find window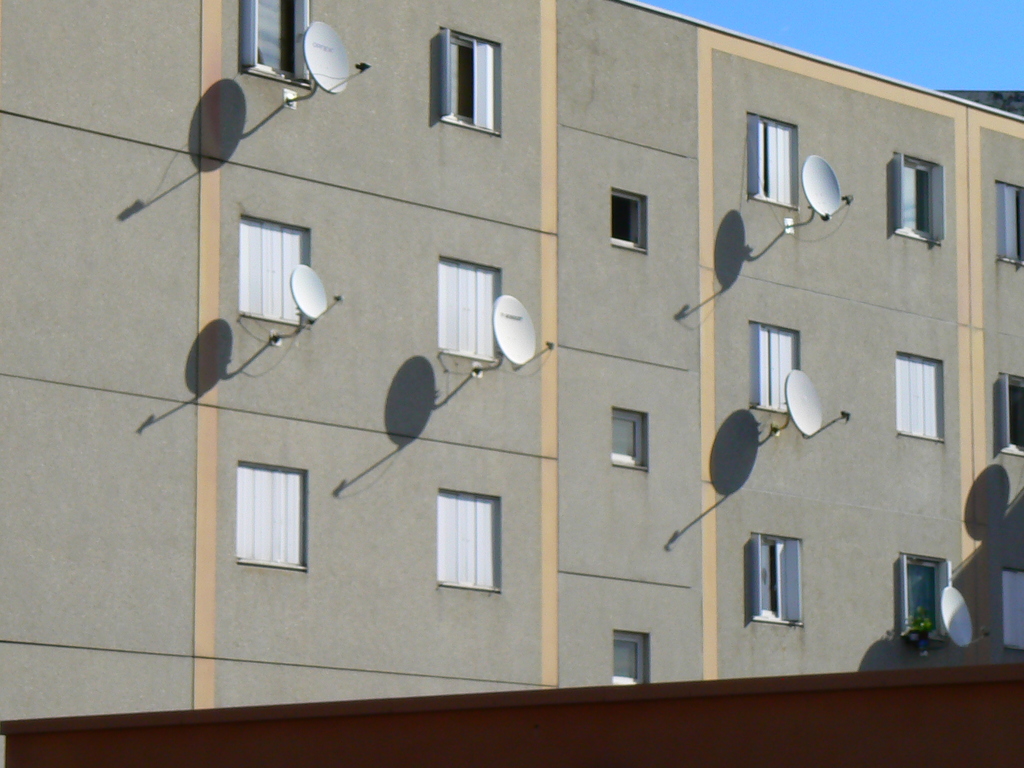
(440, 484, 505, 595)
